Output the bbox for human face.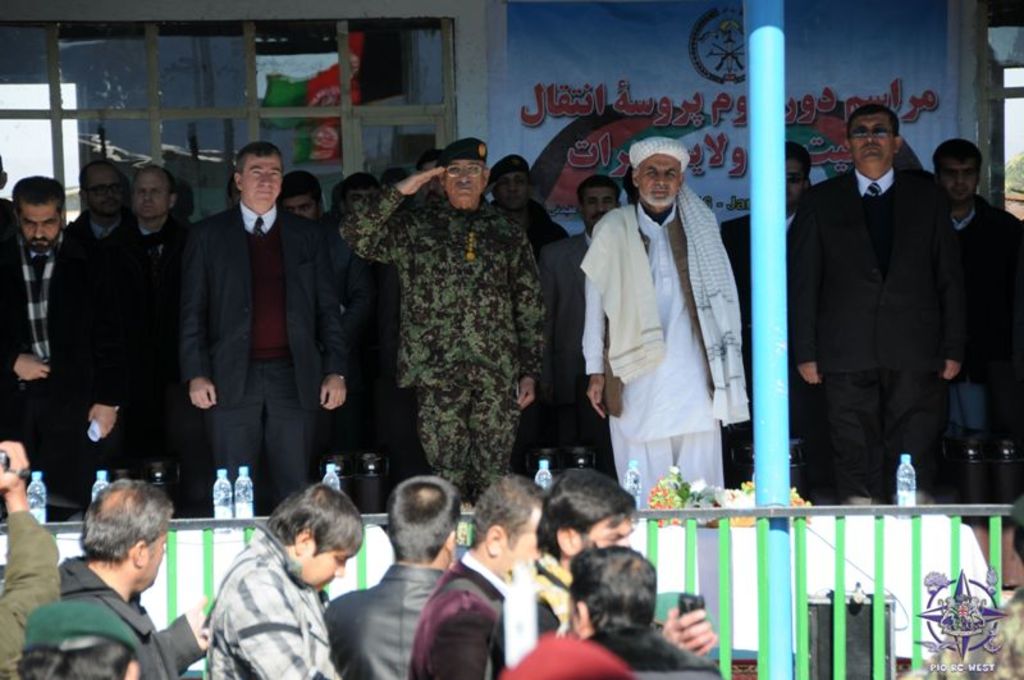
bbox=[132, 170, 175, 213].
